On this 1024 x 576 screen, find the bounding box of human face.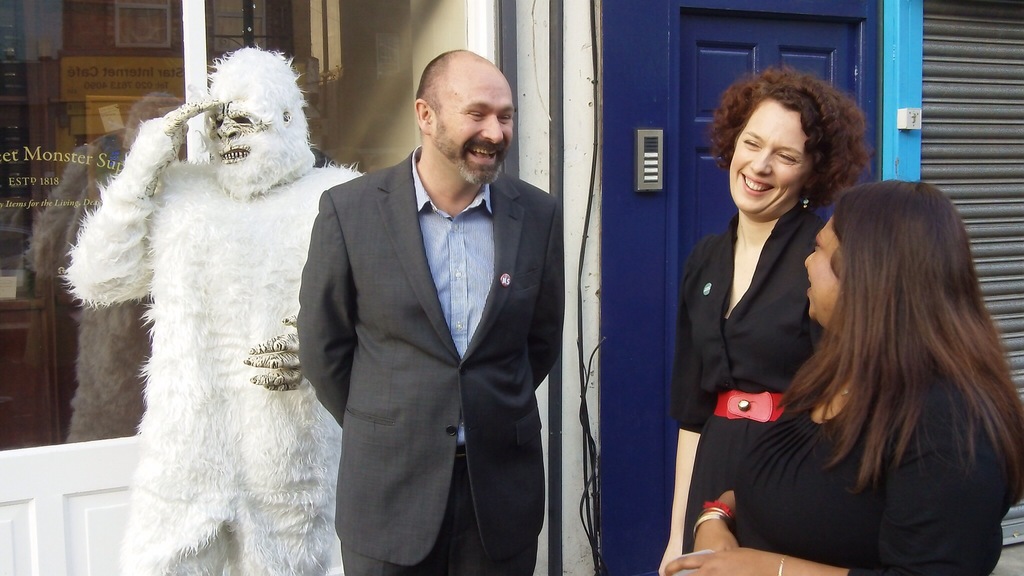
Bounding box: 210/96/269/163.
